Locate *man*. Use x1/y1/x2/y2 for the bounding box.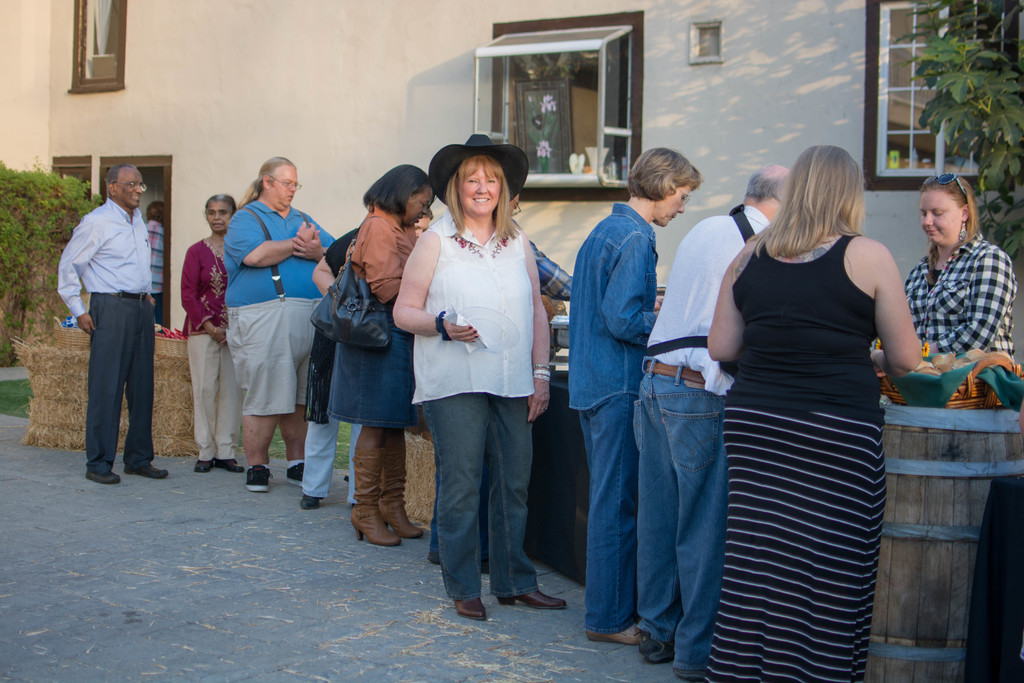
141/199/166/328.
